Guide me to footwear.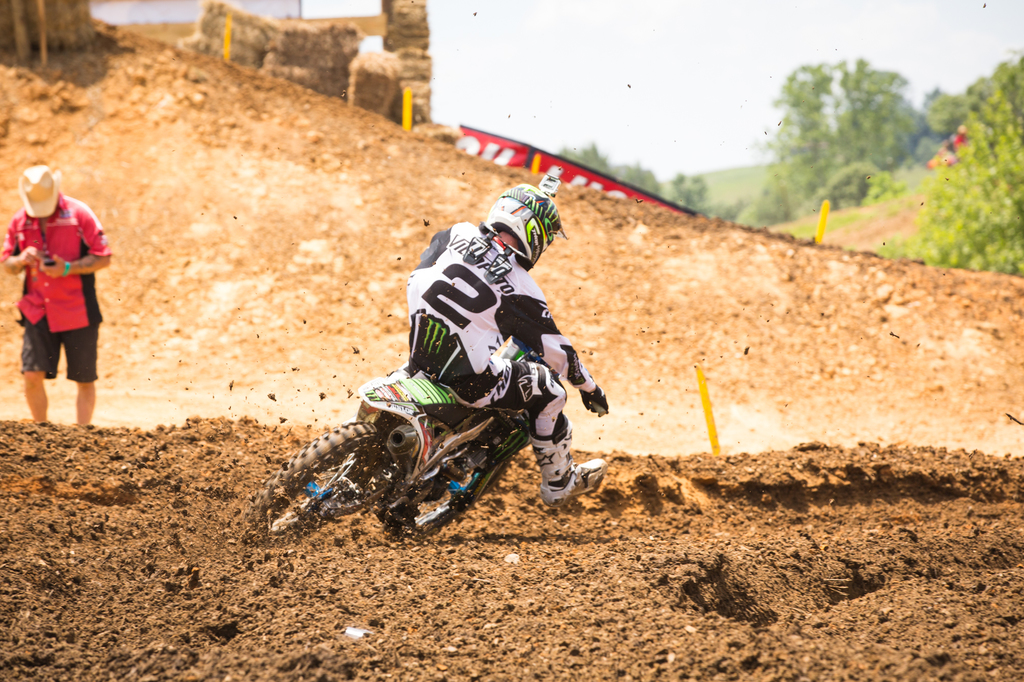
Guidance: rect(542, 454, 607, 505).
